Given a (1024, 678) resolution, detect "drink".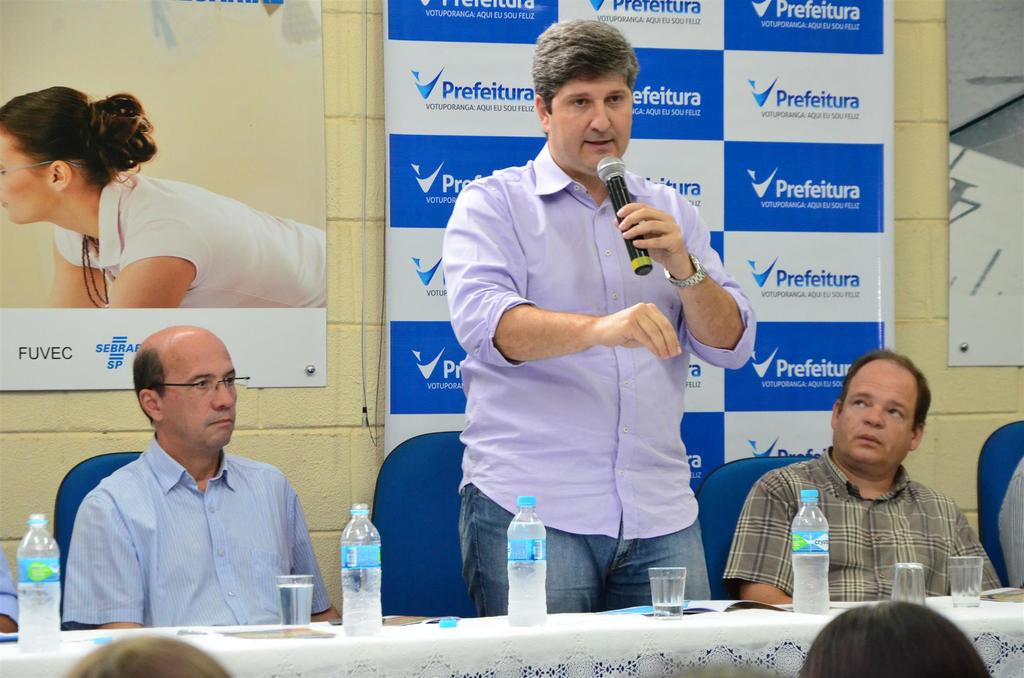
Rect(280, 578, 316, 625).
